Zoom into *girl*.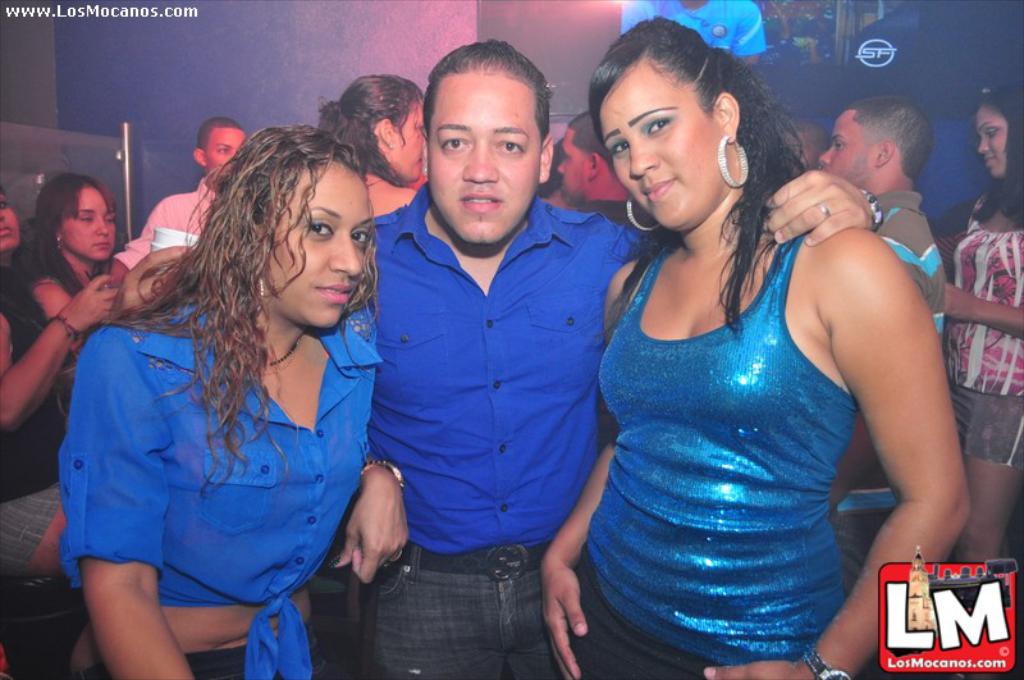
Zoom target: x1=0 y1=168 x2=163 y2=507.
